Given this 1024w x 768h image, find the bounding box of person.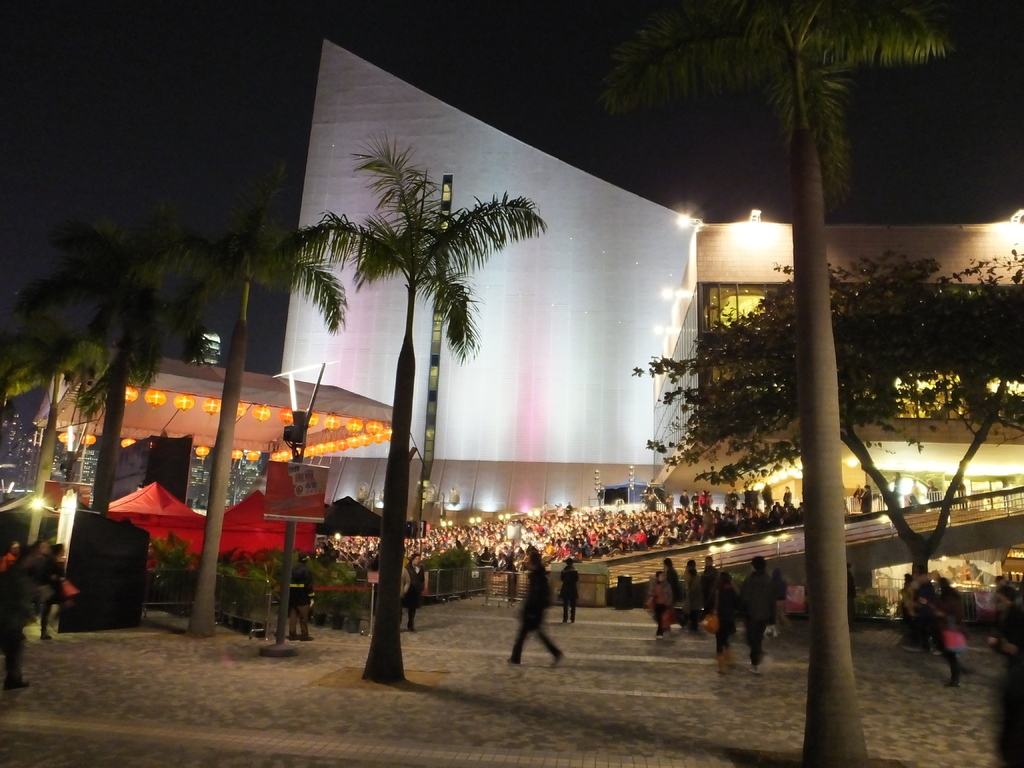
[737, 554, 776, 670].
